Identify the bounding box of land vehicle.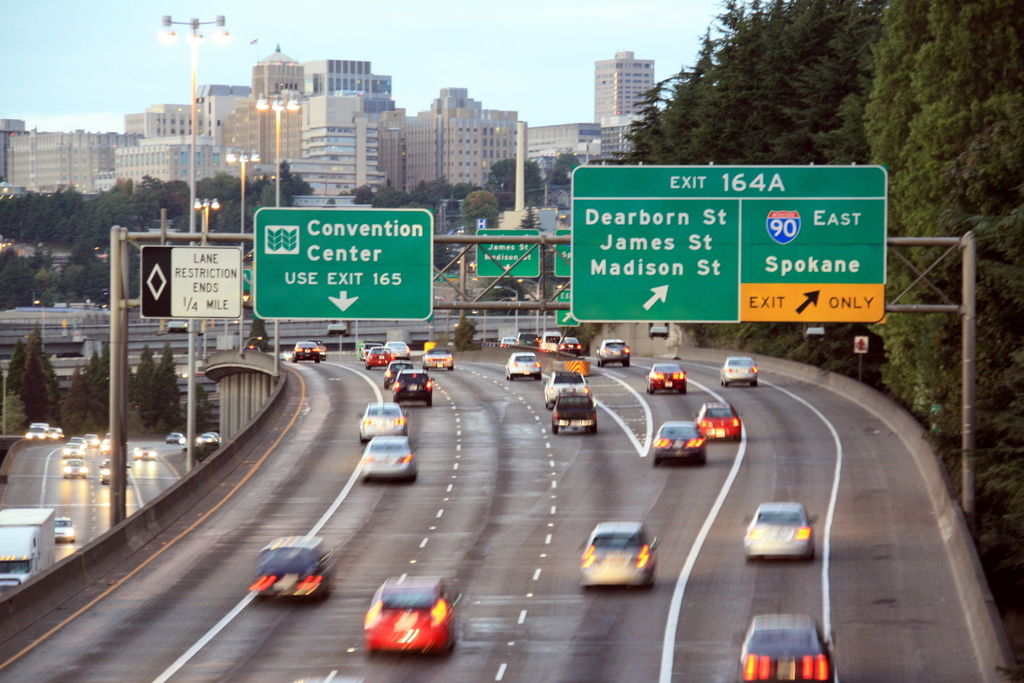
<region>99, 463, 111, 483</region>.
